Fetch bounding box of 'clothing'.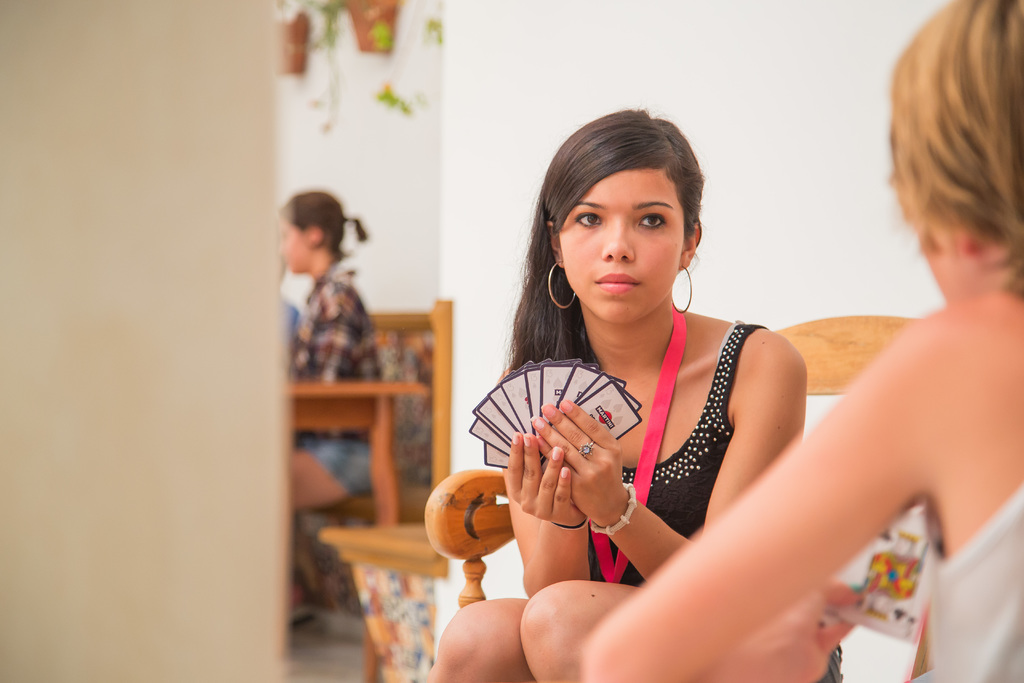
Bbox: 293,264,387,443.
